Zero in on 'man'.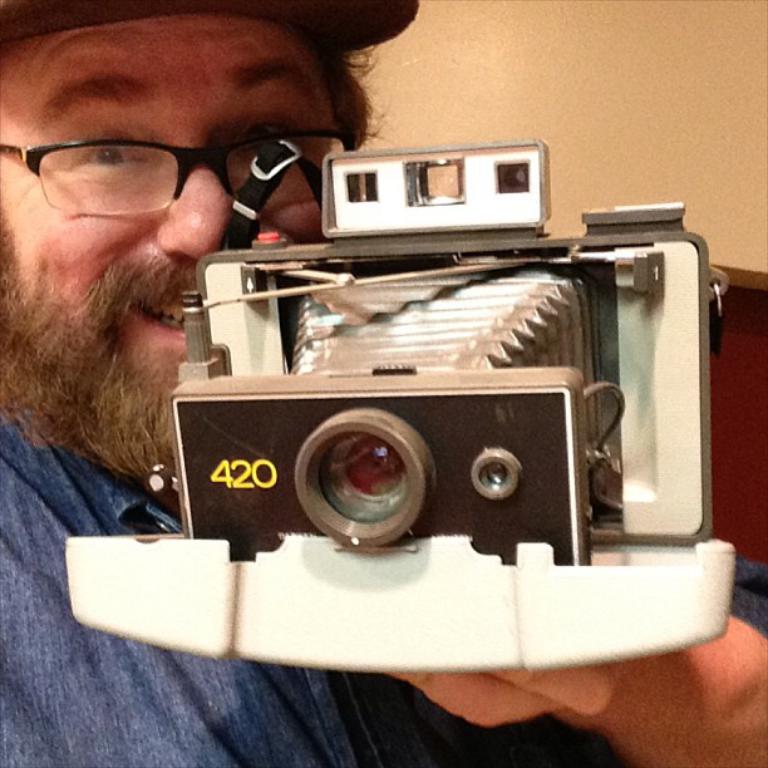
Zeroed in: l=0, t=0, r=767, b=767.
